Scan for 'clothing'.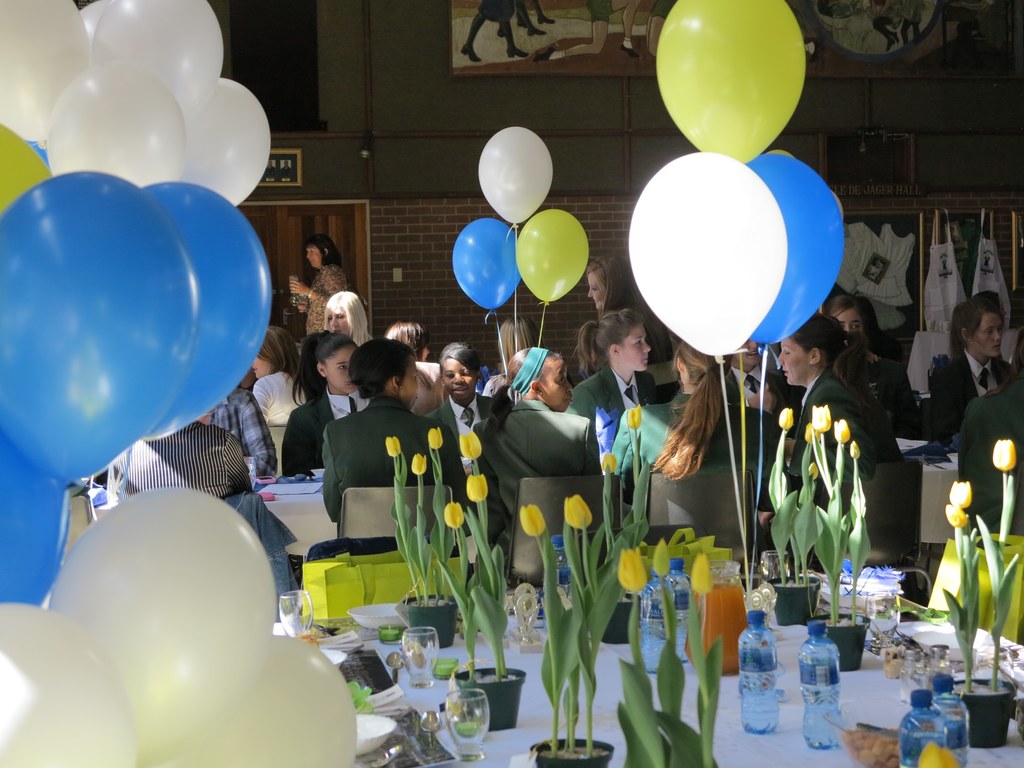
Scan result: pyautogui.locateOnScreen(288, 375, 443, 536).
